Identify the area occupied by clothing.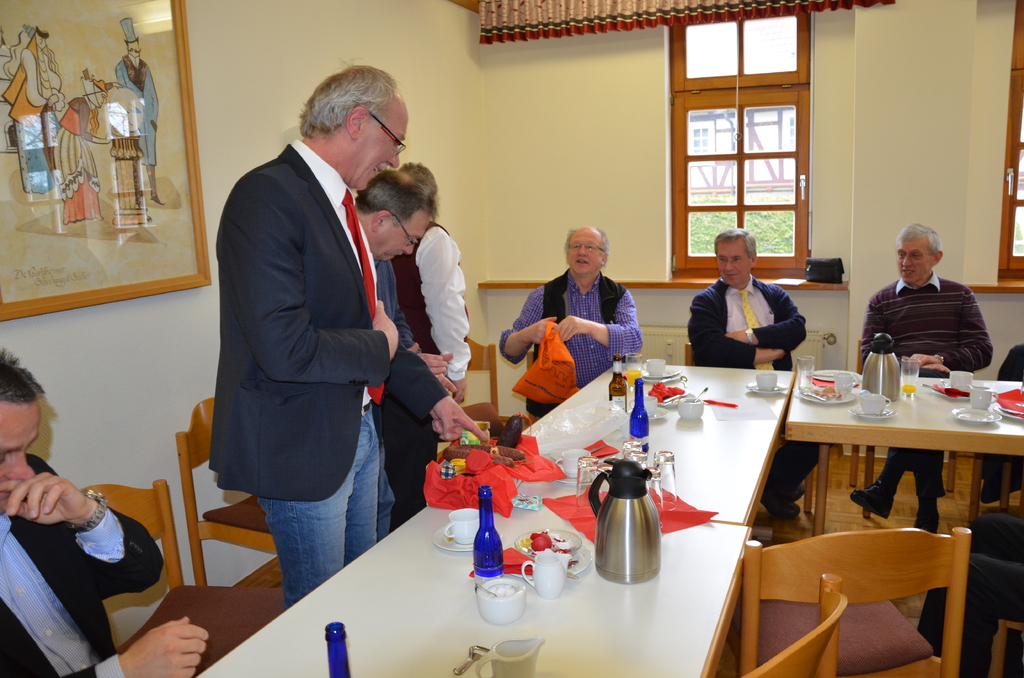
Area: 6,38,54,123.
